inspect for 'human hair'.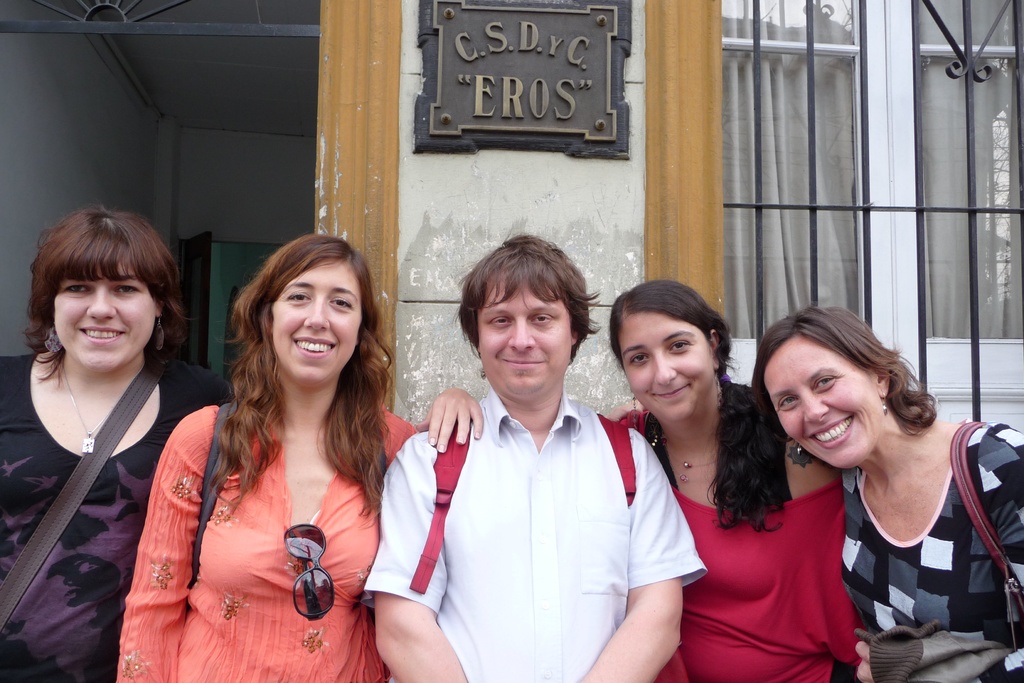
Inspection: box=[10, 206, 163, 391].
